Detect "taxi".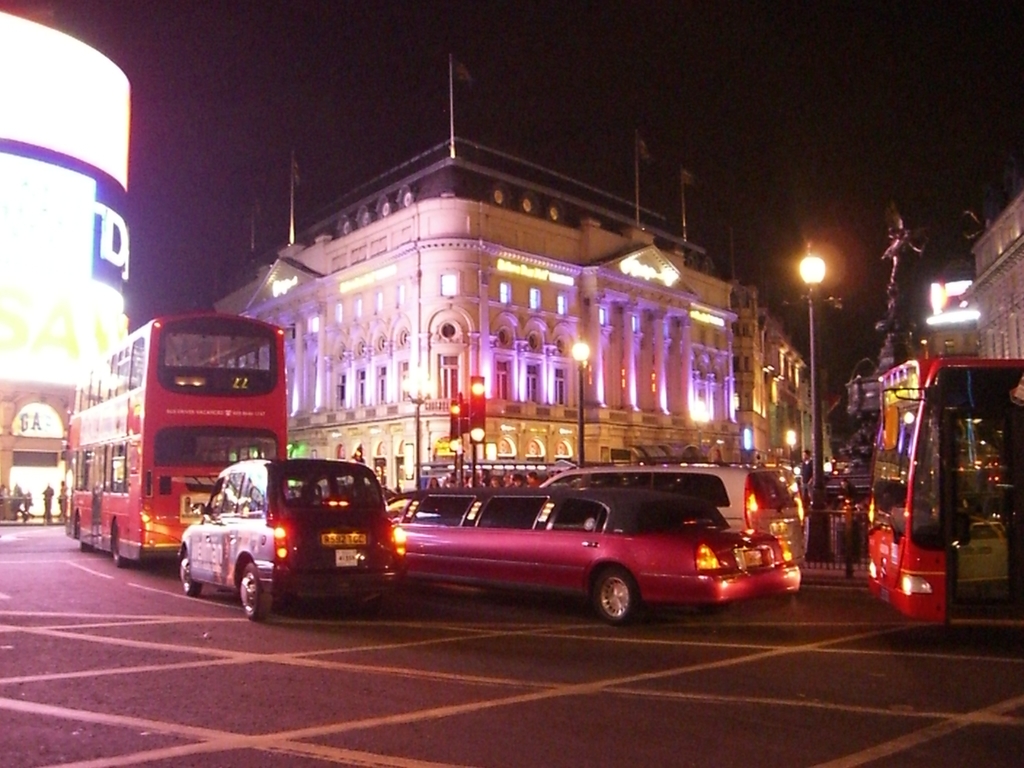
Detected at 179/453/406/618.
